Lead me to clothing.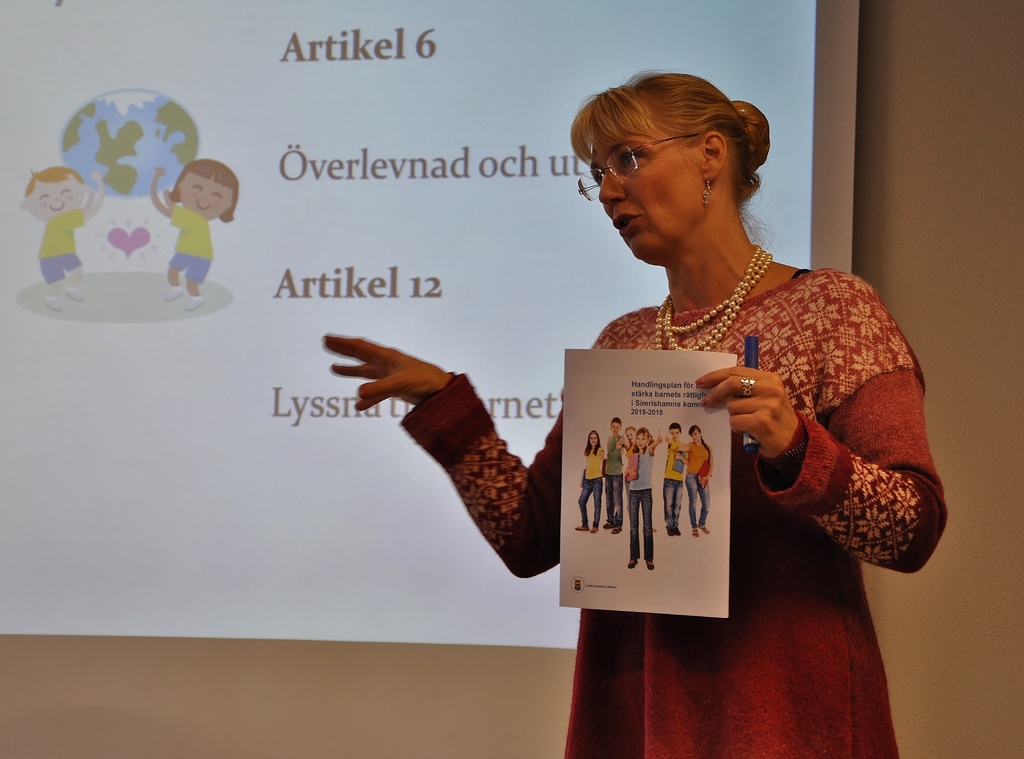
Lead to bbox(570, 445, 609, 532).
